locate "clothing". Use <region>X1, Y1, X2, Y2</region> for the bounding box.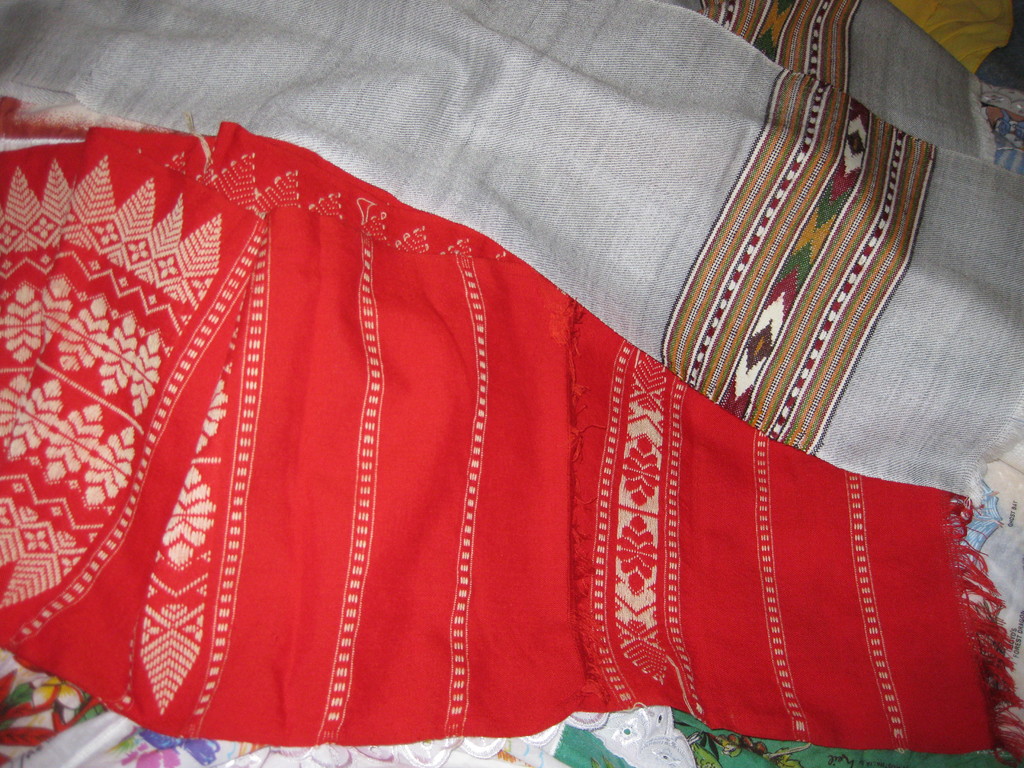
<region>0, 0, 1023, 515</region>.
